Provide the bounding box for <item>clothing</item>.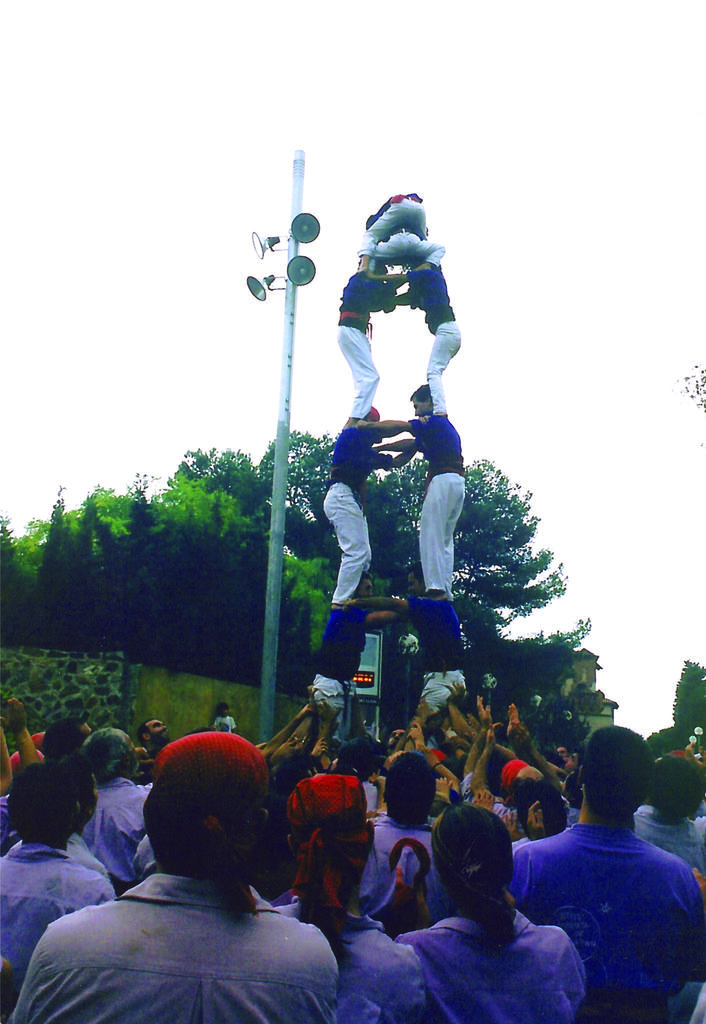
405 269 463 417.
